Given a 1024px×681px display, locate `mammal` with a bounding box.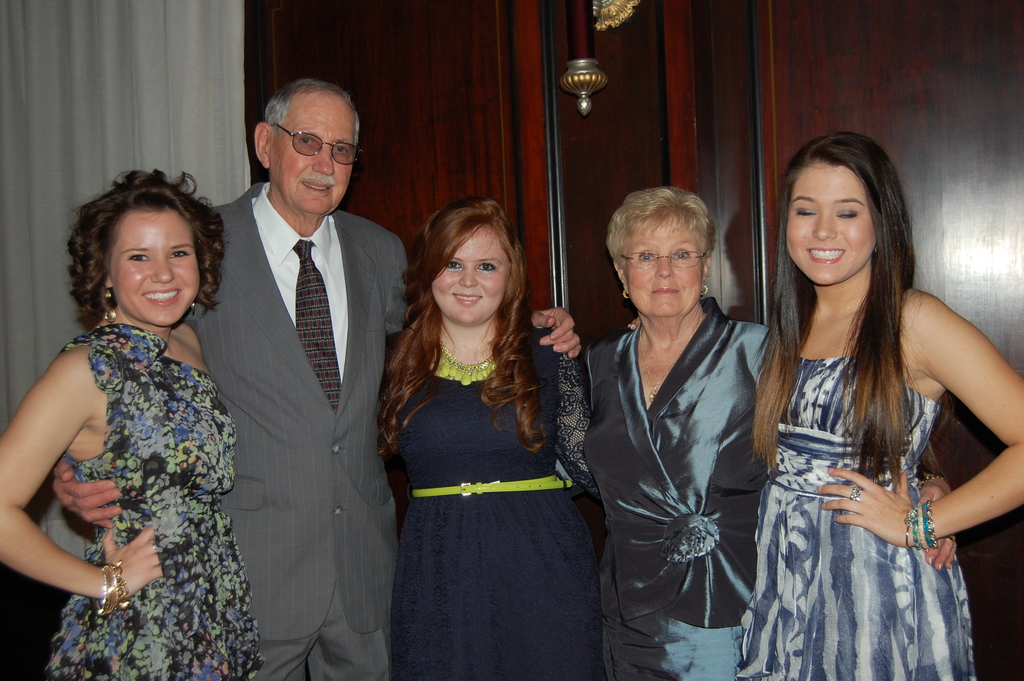
Located: 753, 127, 1023, 680.
